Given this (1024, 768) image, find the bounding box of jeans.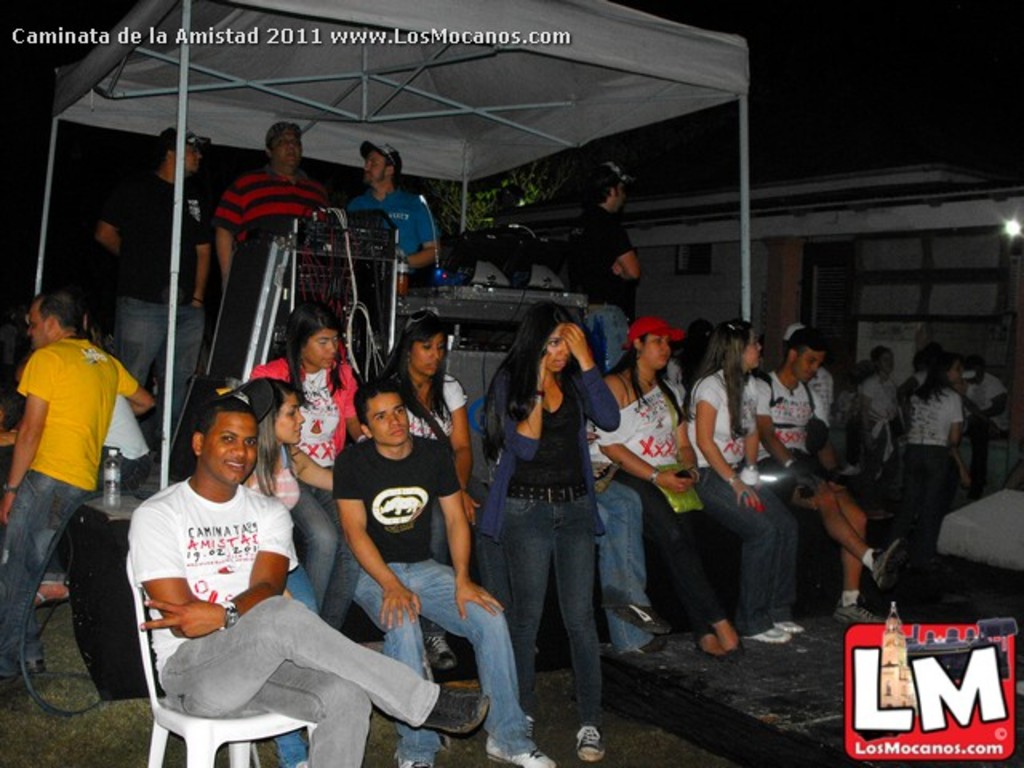
region(498, 464, 614, 742).
